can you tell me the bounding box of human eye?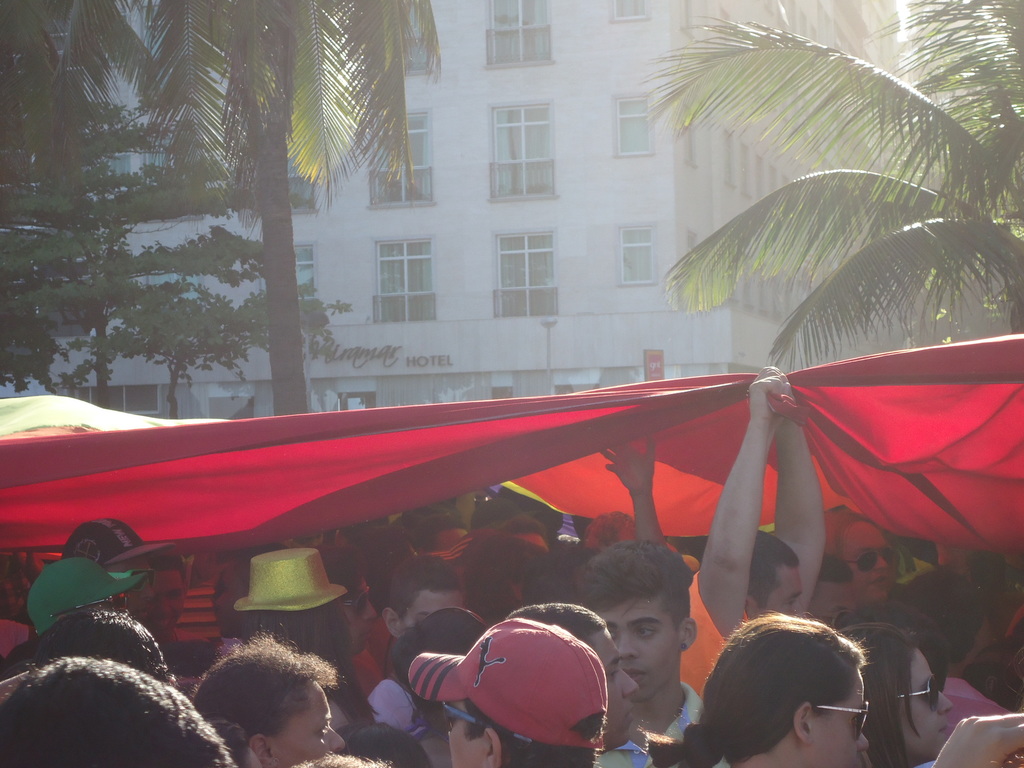
[left=607, top=662, right=623, bottom=680].
